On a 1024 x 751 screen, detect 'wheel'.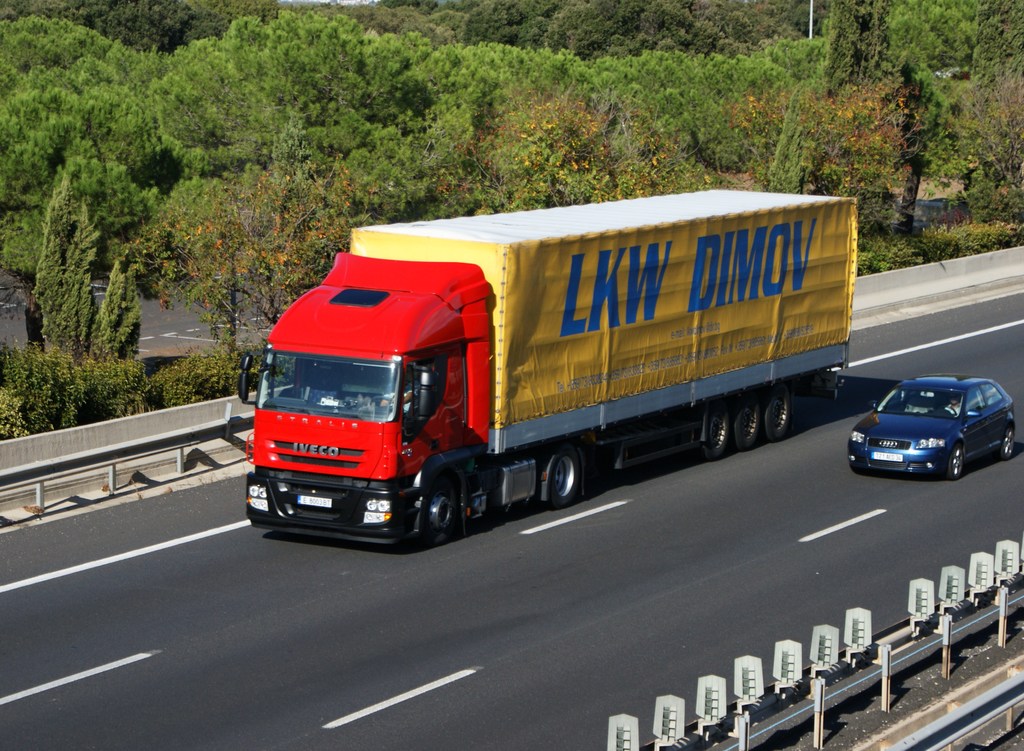
543, 442, 582, 508.
